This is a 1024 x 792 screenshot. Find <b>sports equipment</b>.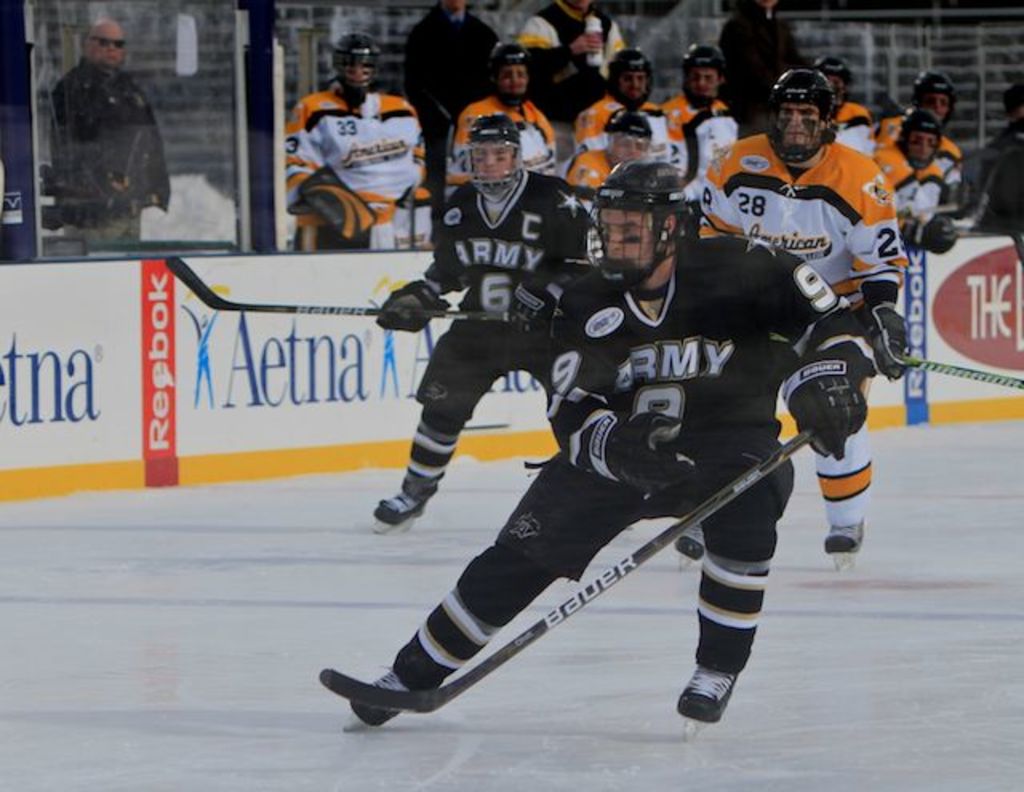
Bounding box: [498,259,579,328].
